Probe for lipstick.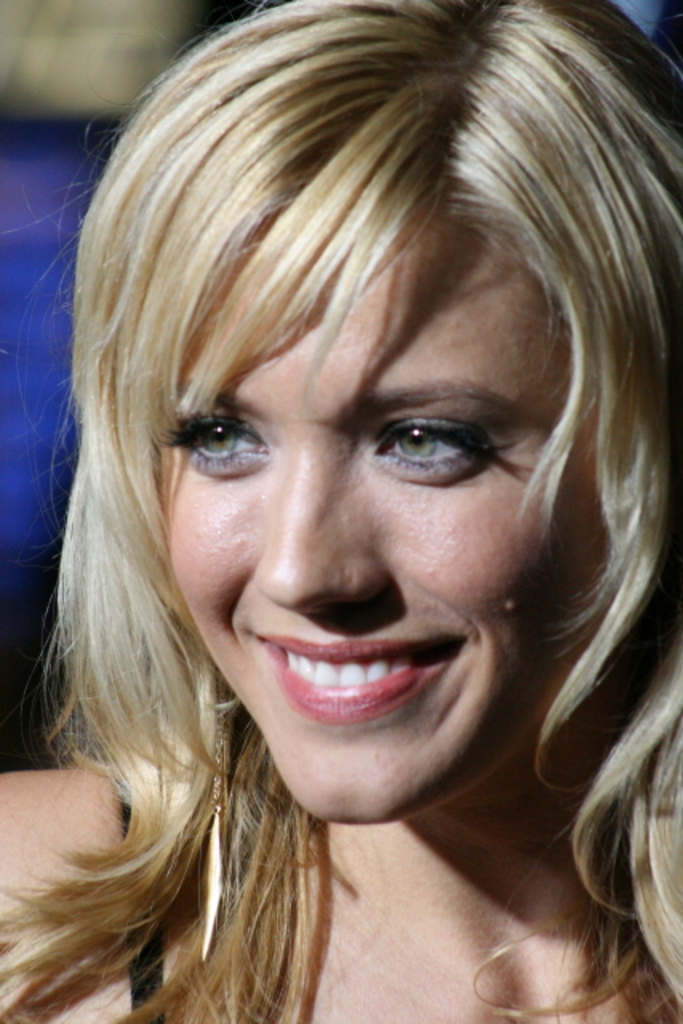
Probe result: box(248, 624, 467, 726).
